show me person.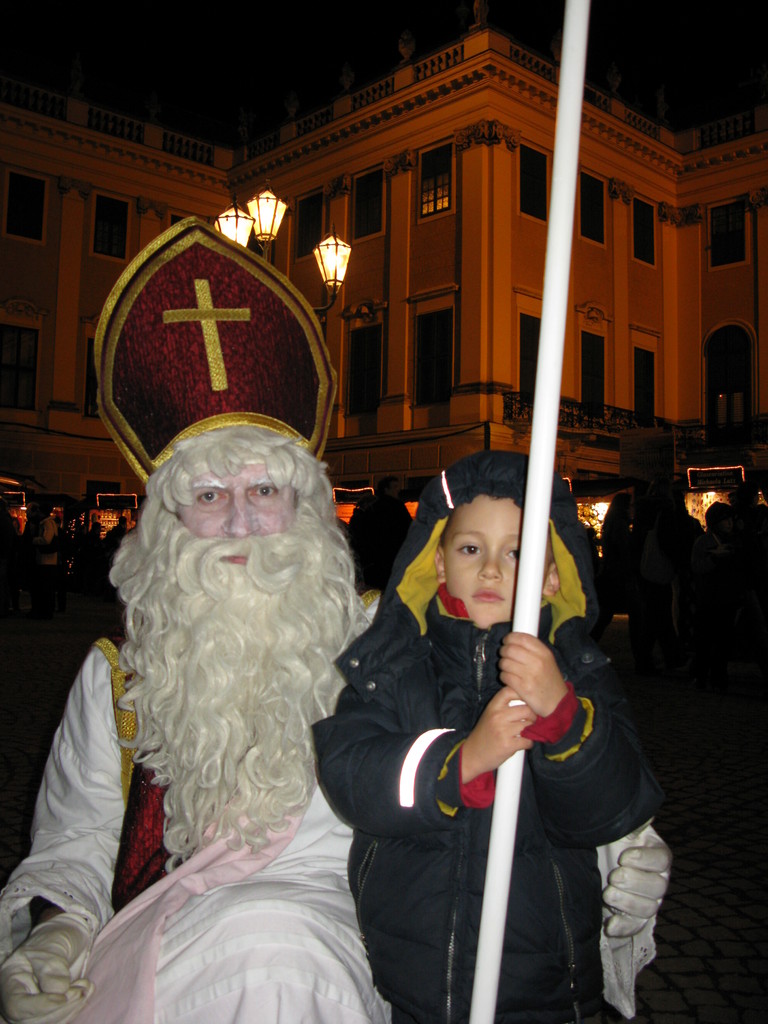
person is here: (691, 503, 742, 692).
